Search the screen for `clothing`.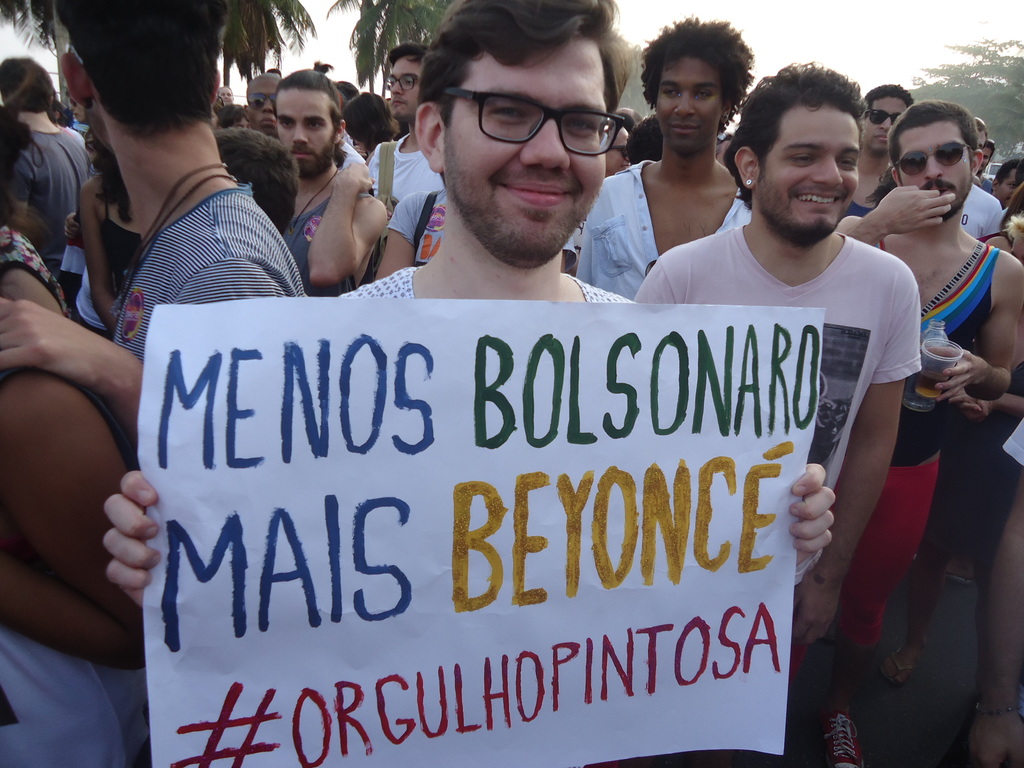
Found at 99,189,308,420.
